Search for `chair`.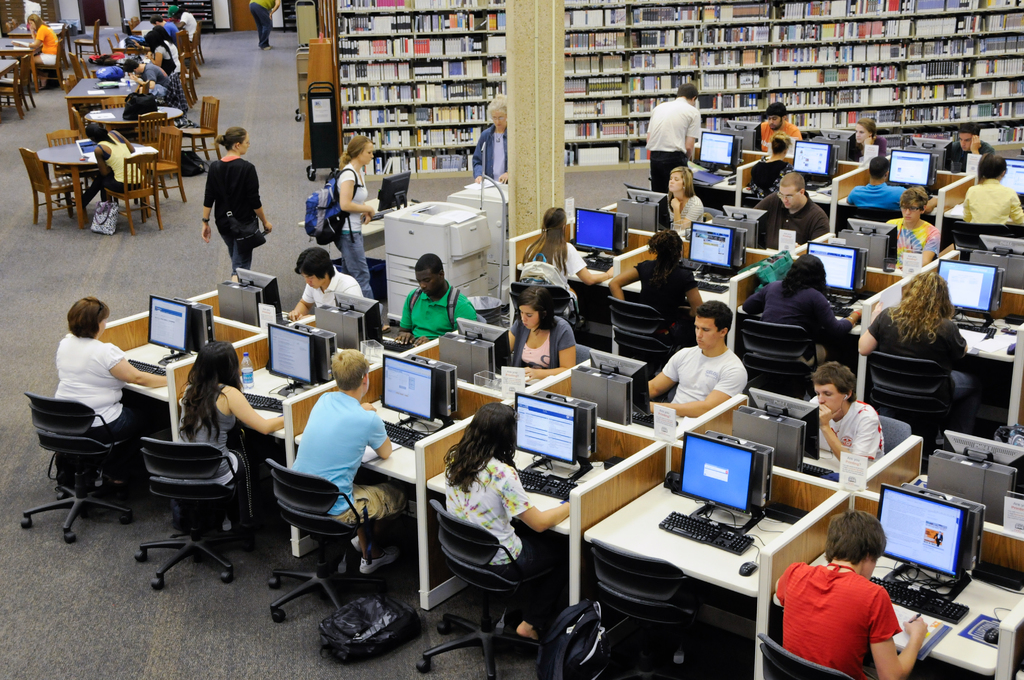
Found at bbox(108, 35, 115, 49).
